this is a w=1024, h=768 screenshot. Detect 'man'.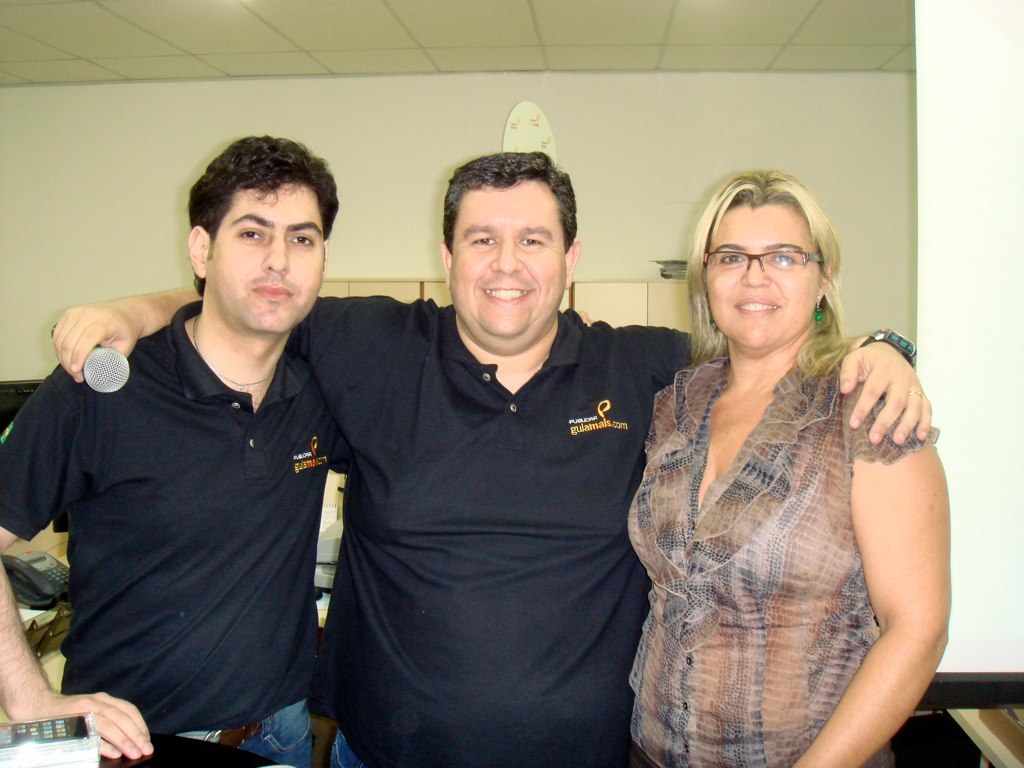
l=47, t=148, r=926, b=767.
